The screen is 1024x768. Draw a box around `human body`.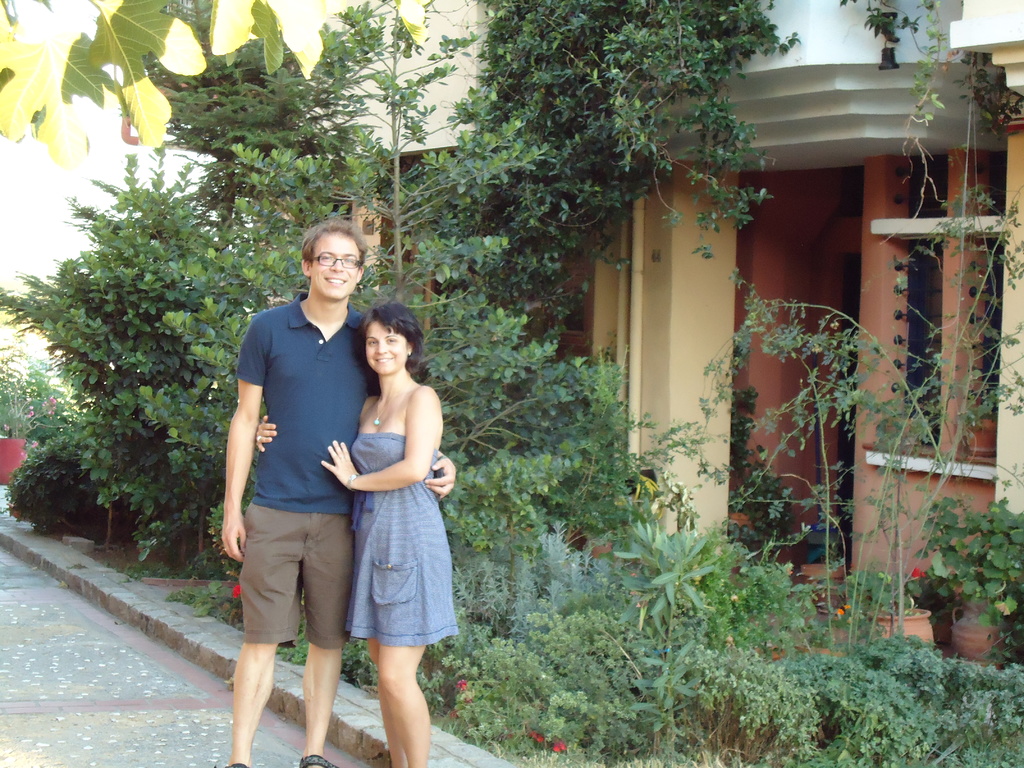
<bbox>319, 307, 461, 767</bbox>.
